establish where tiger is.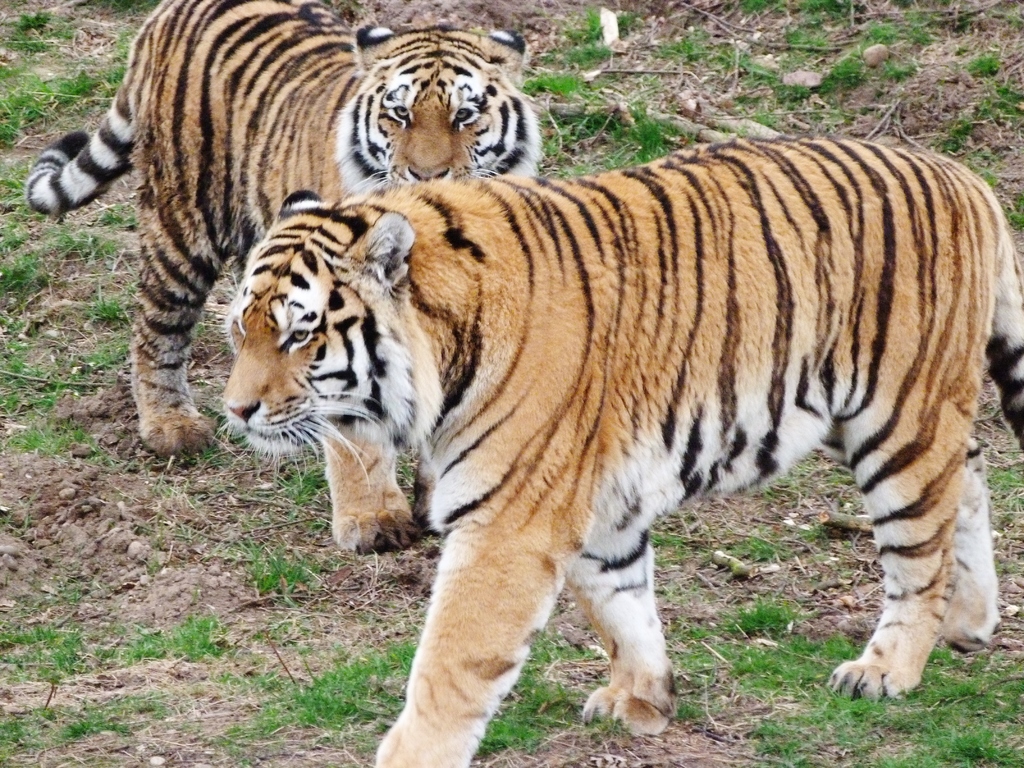
Established at [29,0,541,549].
